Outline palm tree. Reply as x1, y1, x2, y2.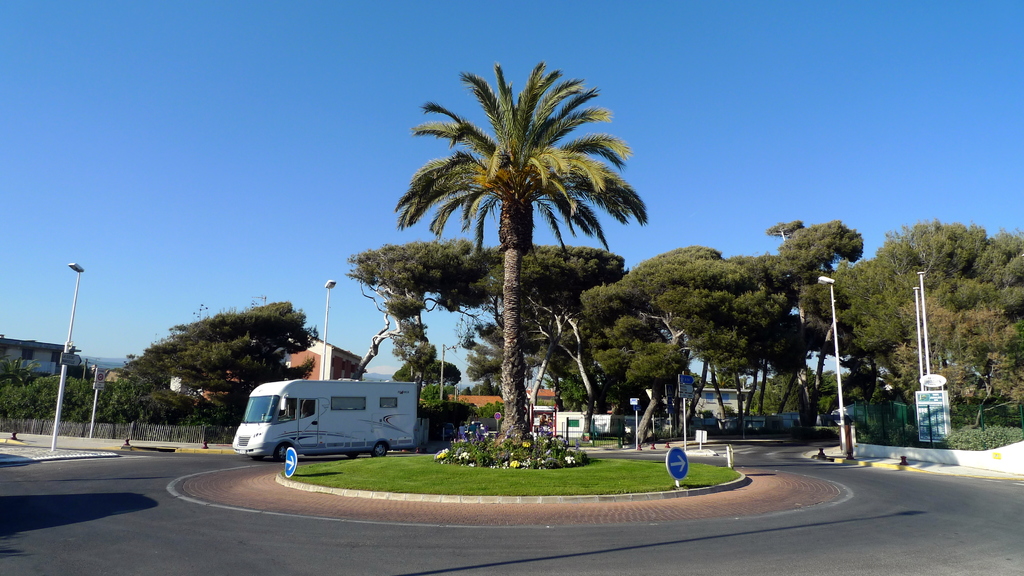
399, 85, 626, 389.
